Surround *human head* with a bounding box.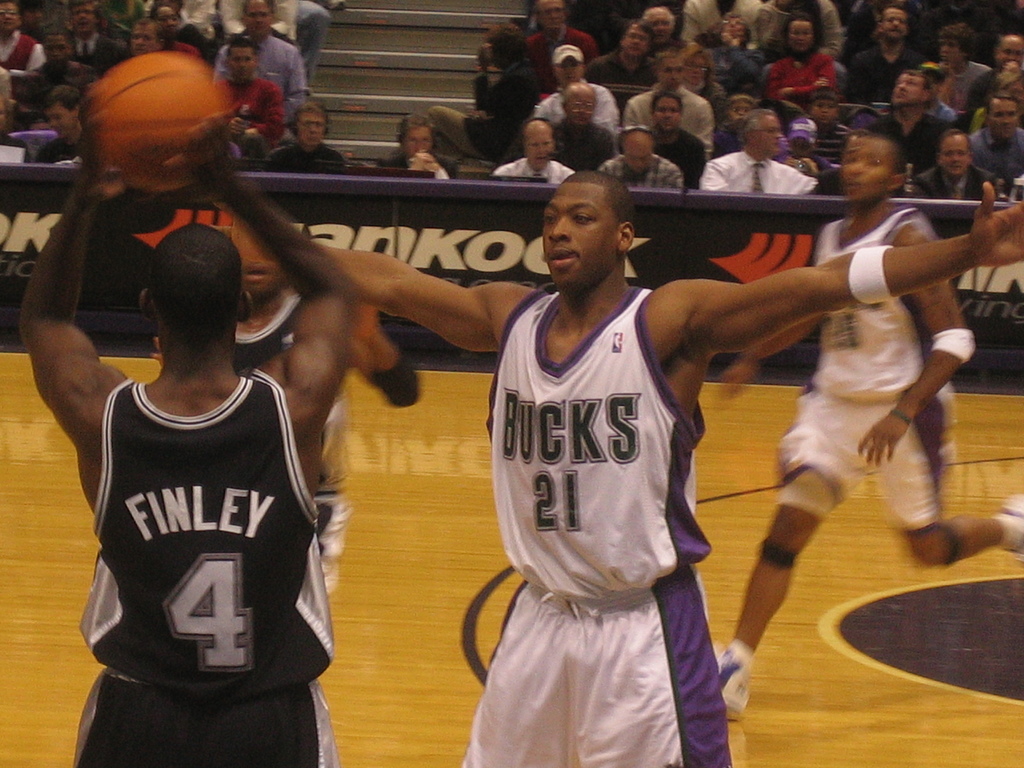
select_region(480, 24, 526, 72).
